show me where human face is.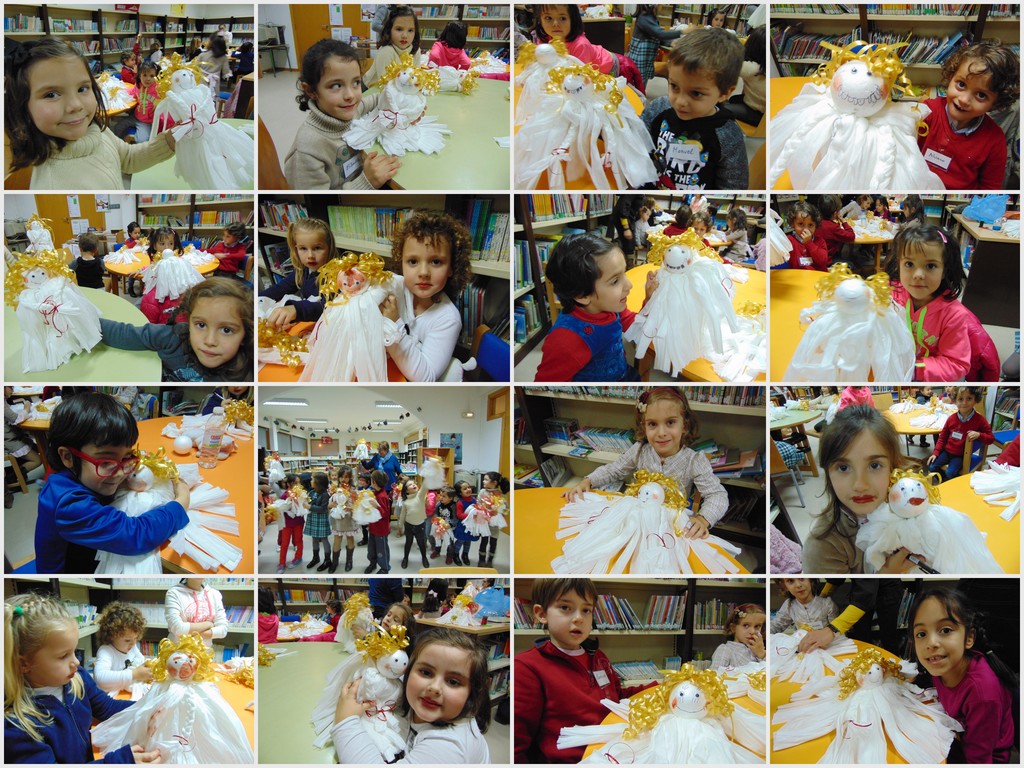
human face is at <region>329, 472, 337, 479</region>.
